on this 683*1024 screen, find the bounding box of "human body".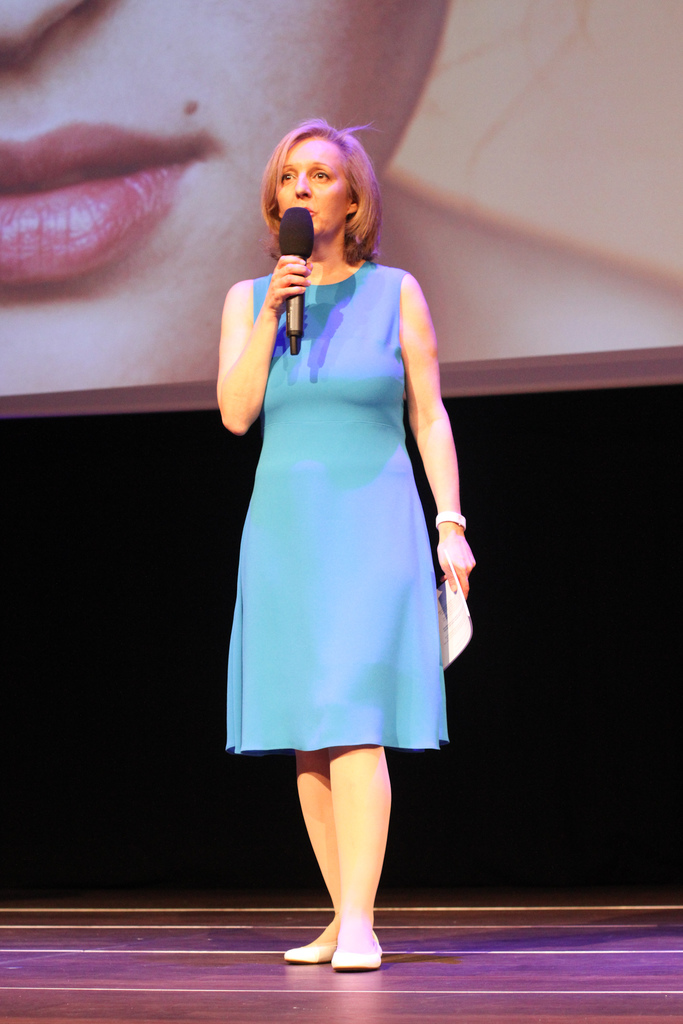
Bounding box: bbox=(222, 148, 463, 982).
